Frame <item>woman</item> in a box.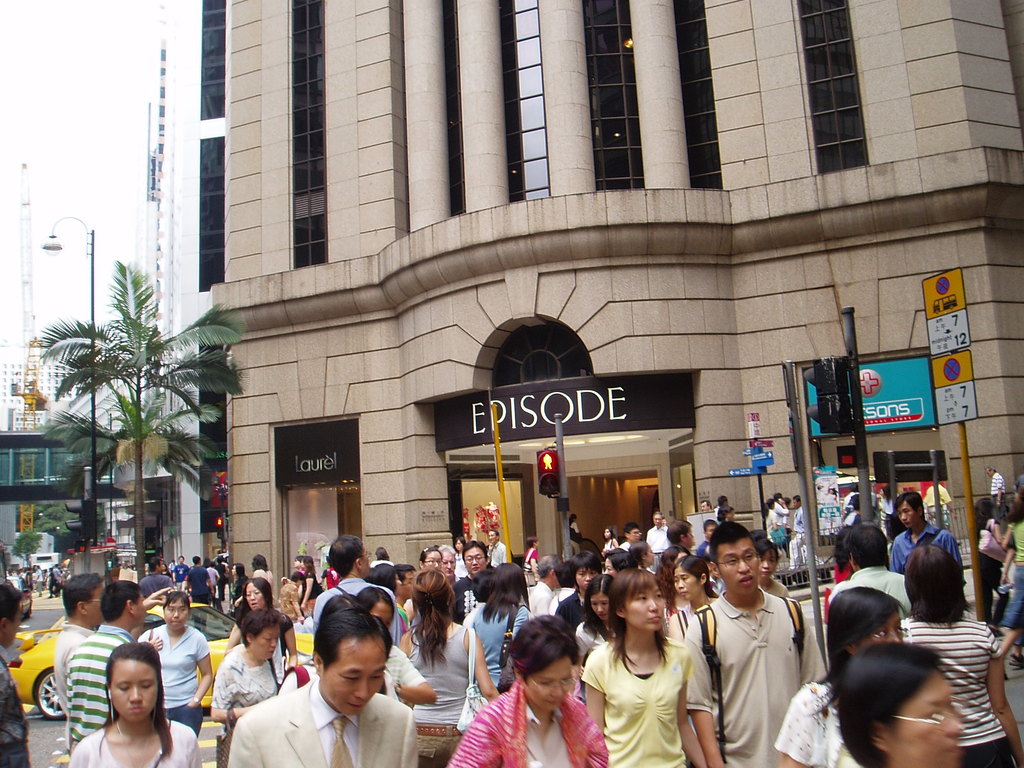
446 612 609 767.
